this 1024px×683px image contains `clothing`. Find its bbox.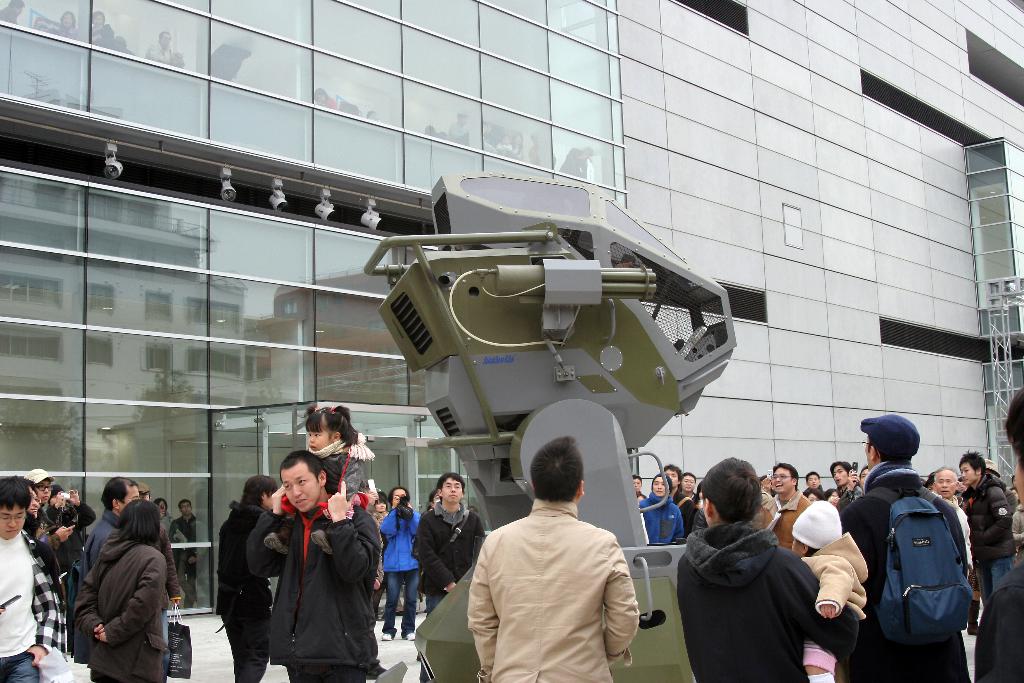
(850,462,975,682).
